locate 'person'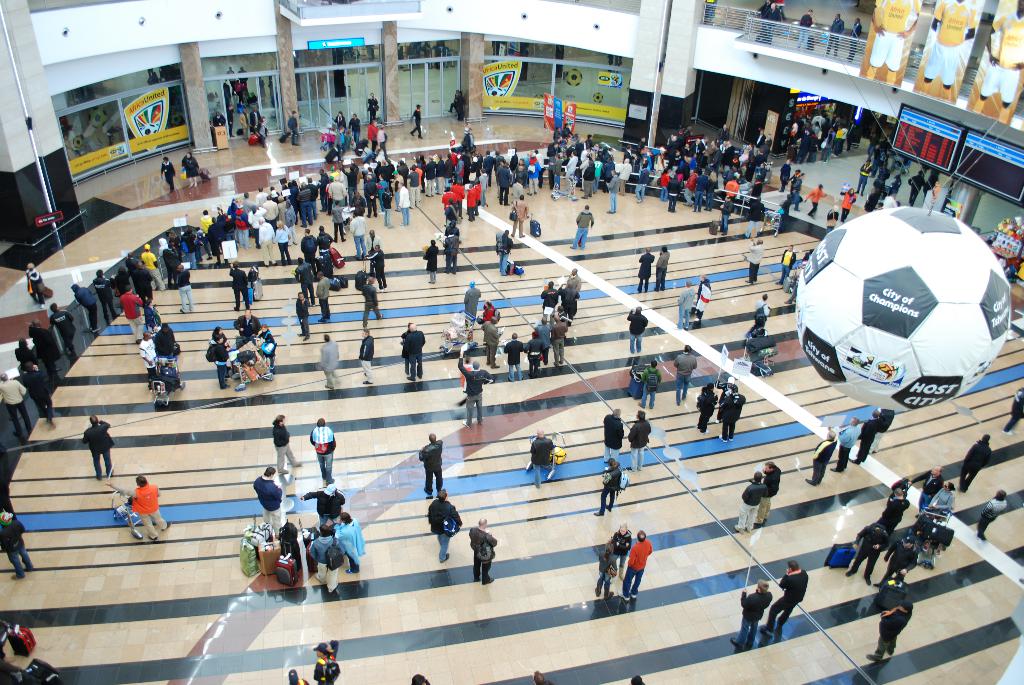
<region>529, 669, 553, 684</region>
